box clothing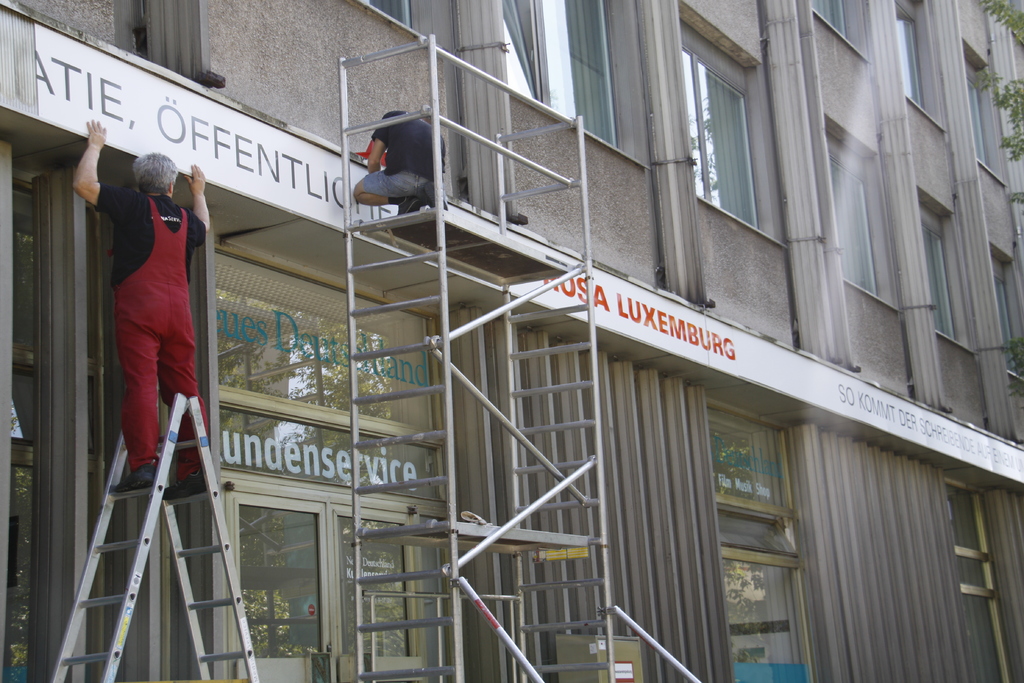
BBox(88, 176, 207, 485)
